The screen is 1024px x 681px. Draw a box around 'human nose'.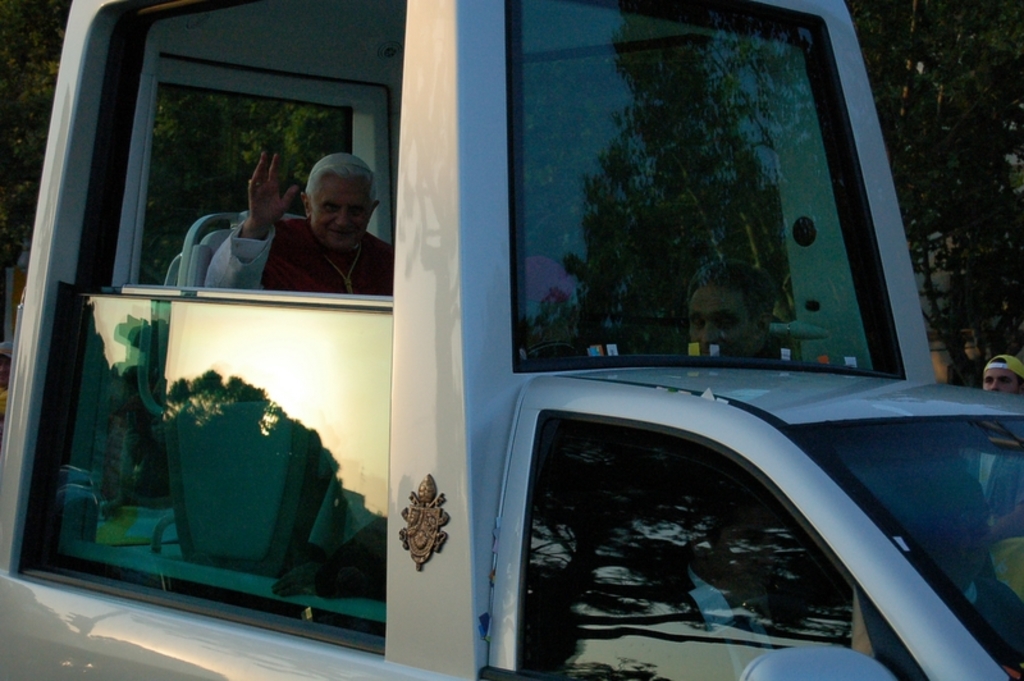
{"left": 330, "top": 207, "right": 353, "bottom": 225}.
